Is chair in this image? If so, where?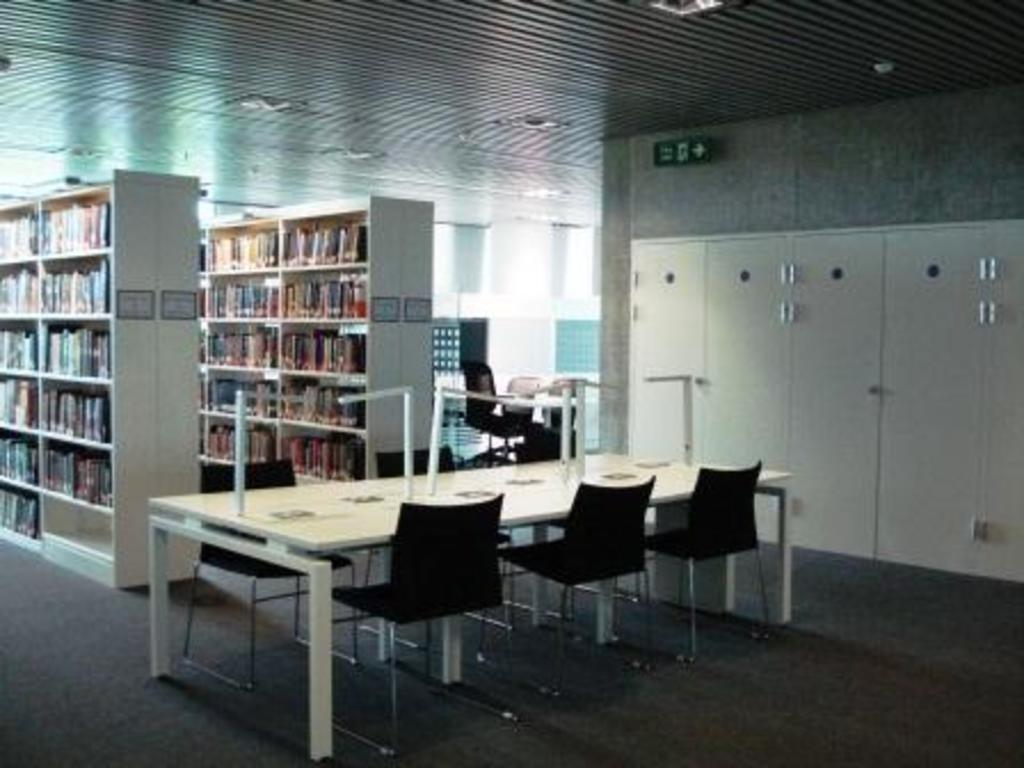
Yes, at [375, 443, 453, 475].
